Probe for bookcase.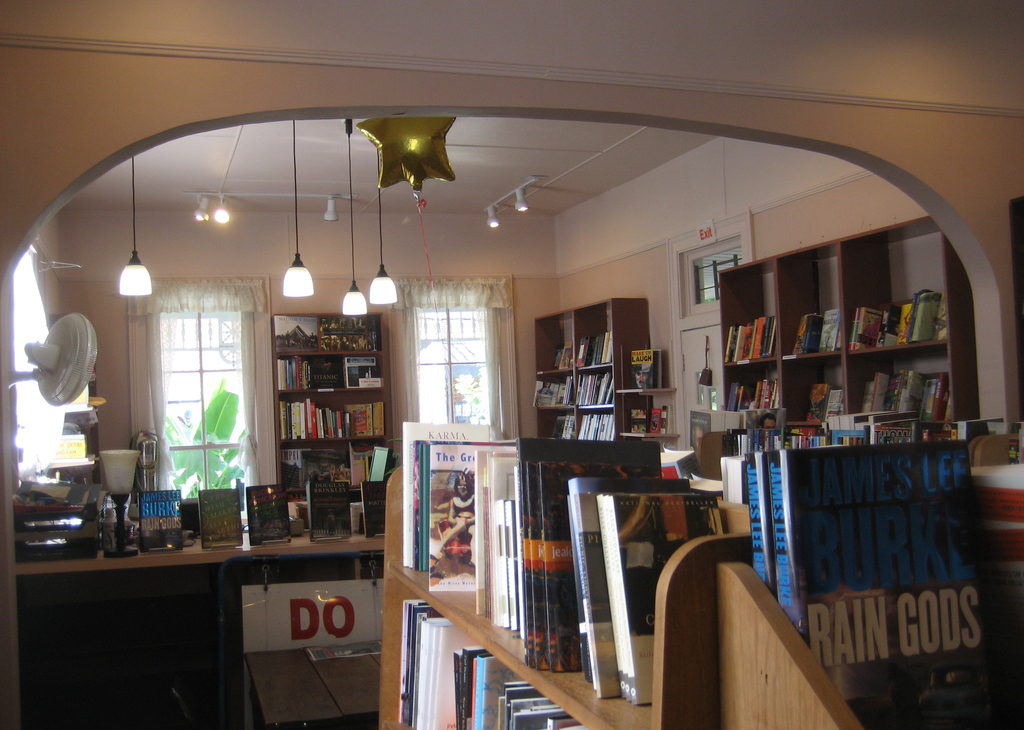
Probe result: {"x1": 712, "y1": 212, "x2": 986, "y2": 443}.
